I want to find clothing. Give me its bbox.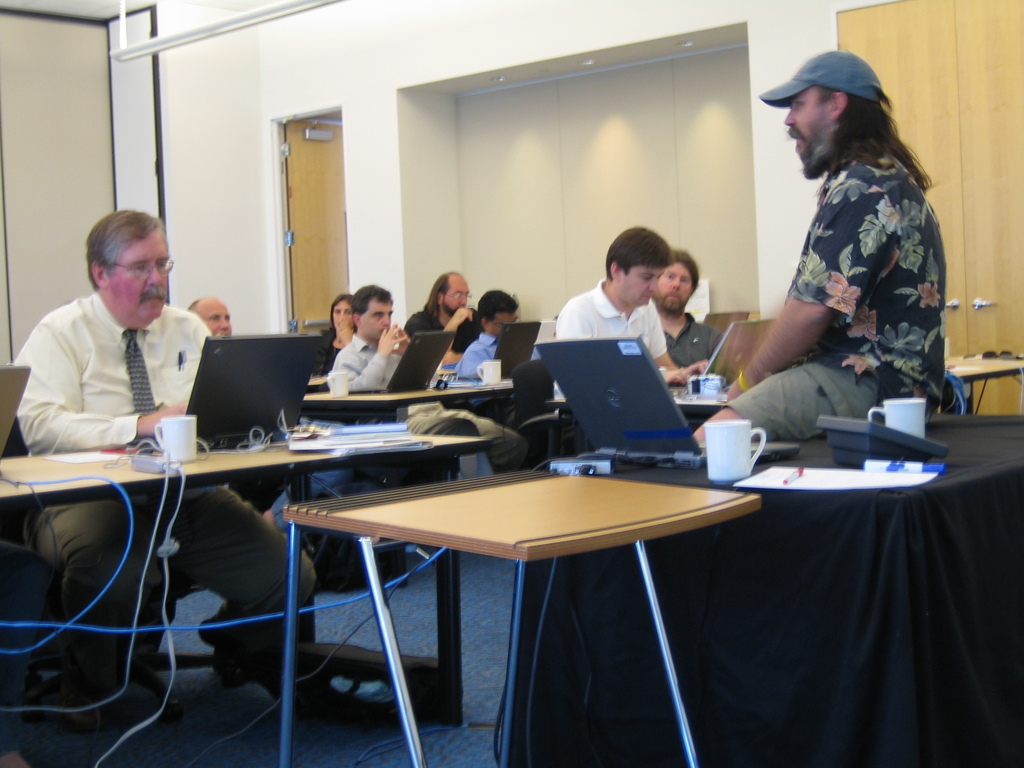
<region>328, 336, 532, 477</region>.
